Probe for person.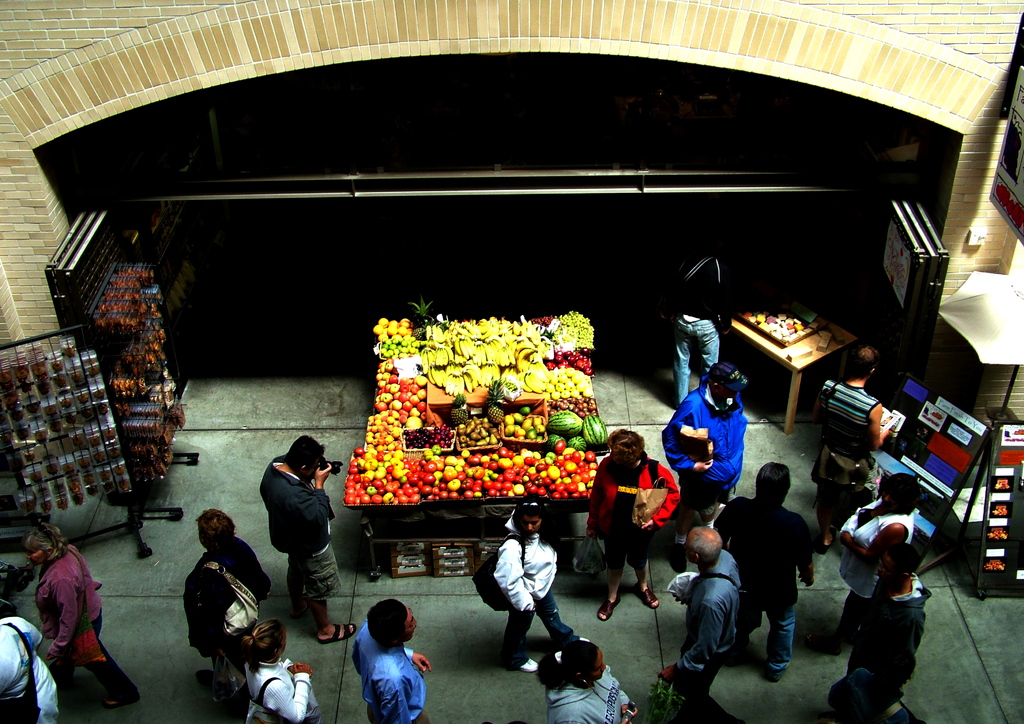
Probe result: (x1=534, y1=635, x2=632, y2=723).
